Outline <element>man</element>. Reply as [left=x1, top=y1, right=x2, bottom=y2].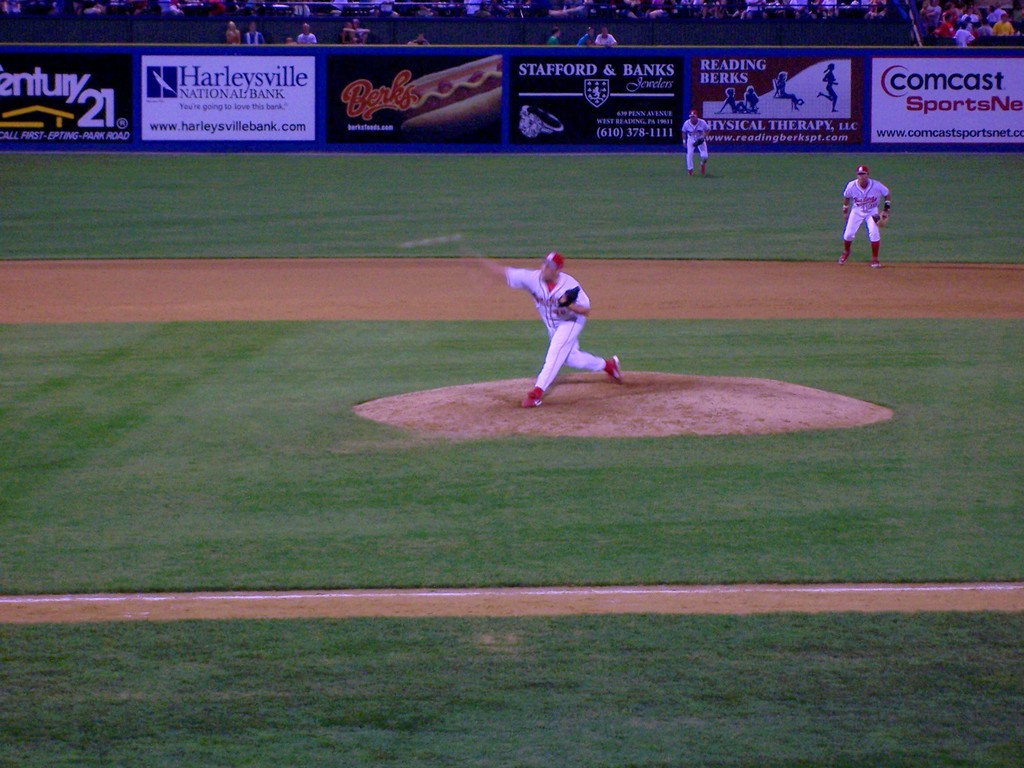
[left=590, top=22, right=618, bottom=47].
